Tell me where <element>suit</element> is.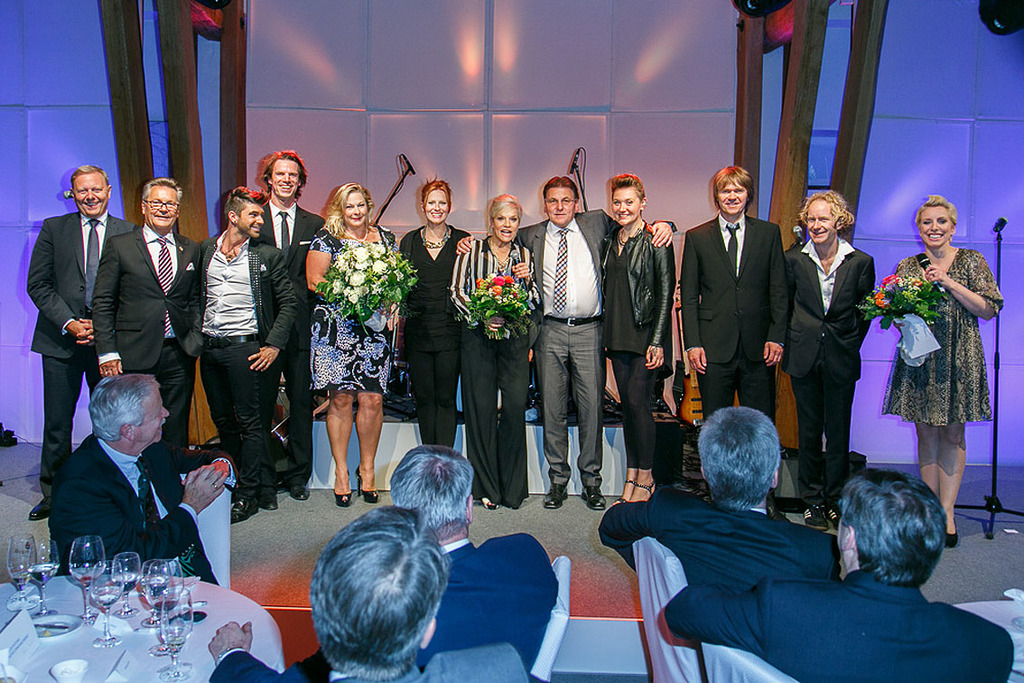
<element>suit</element> is at 209:538:555:681.
